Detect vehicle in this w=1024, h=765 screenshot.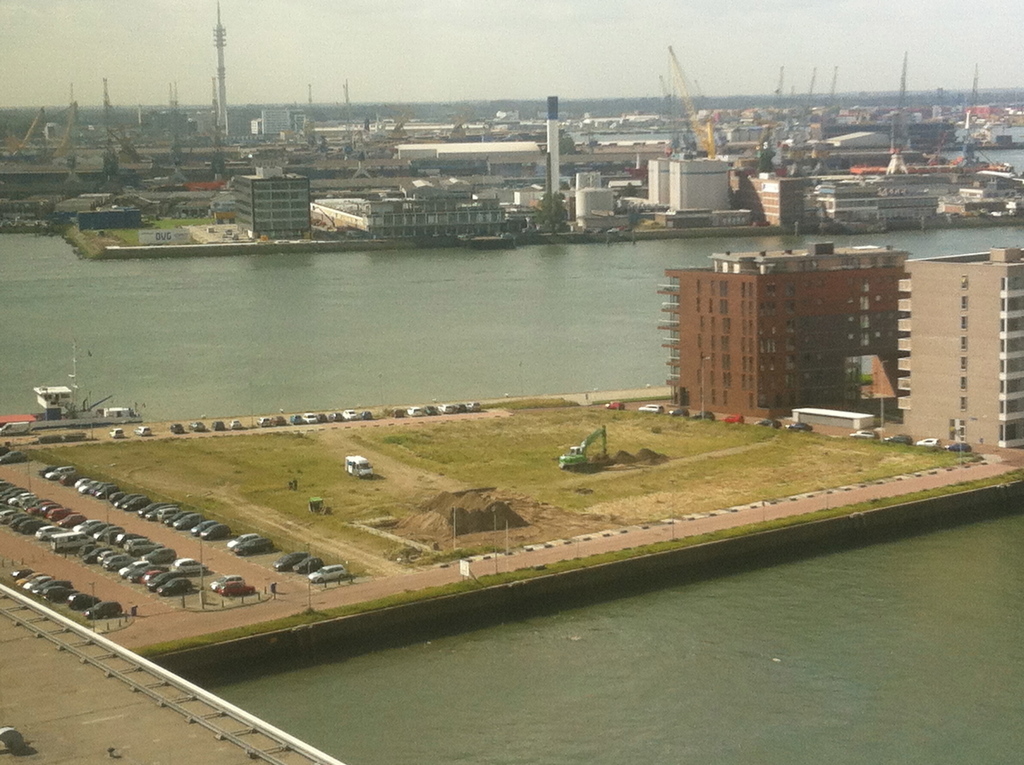
Detection: locate(219, 580, 259, 602).
